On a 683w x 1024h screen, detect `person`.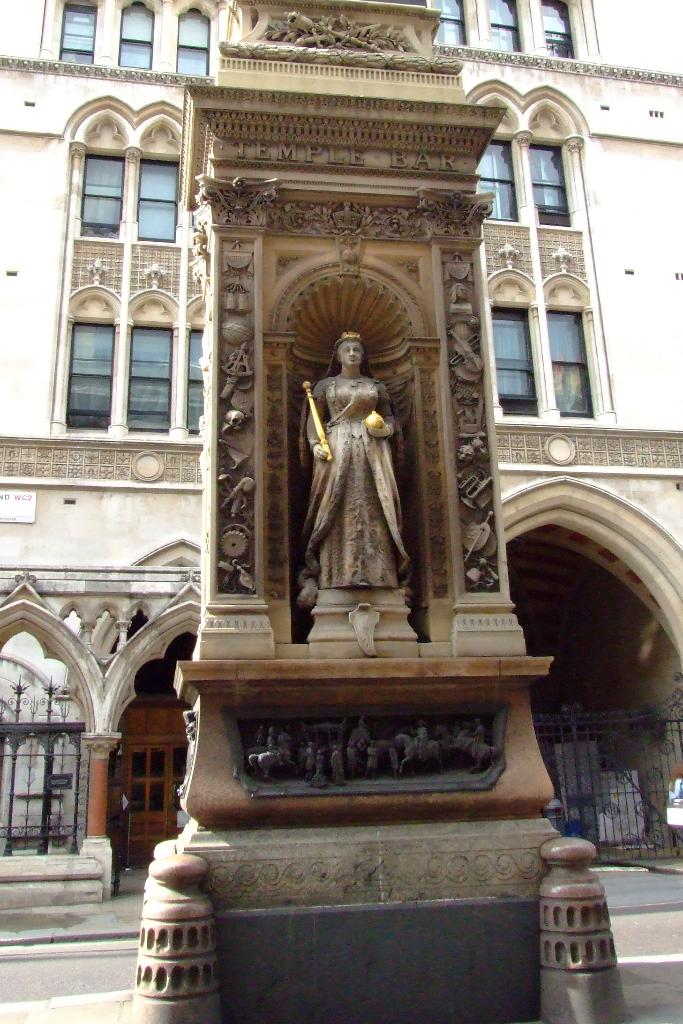
300/307/421/662.
